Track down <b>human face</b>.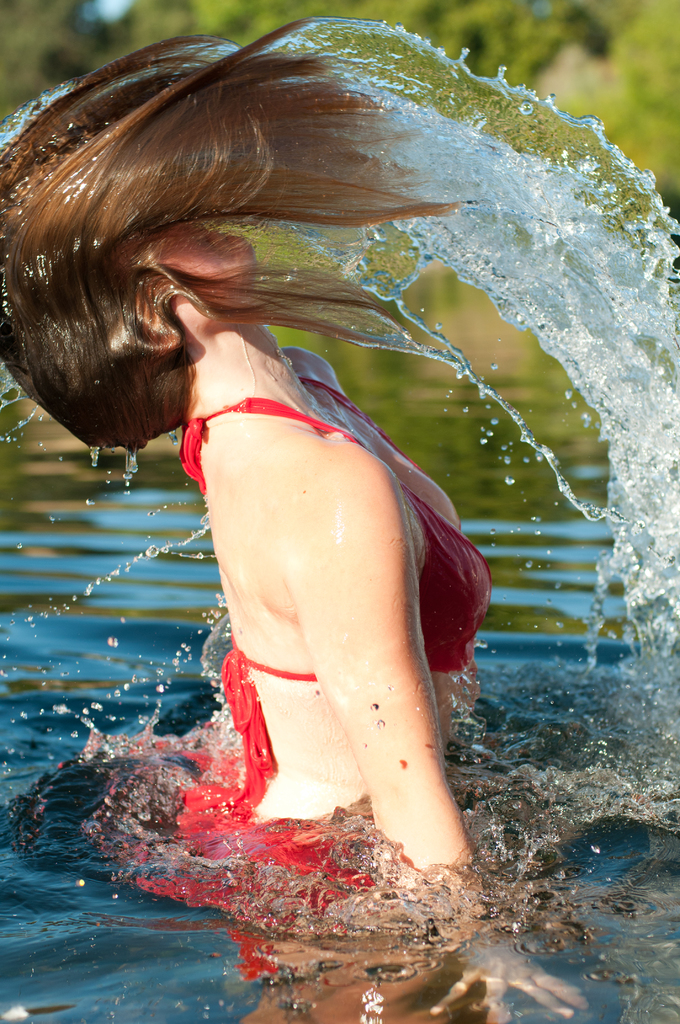
Tracked to rect(113, 219, 254, 326).
